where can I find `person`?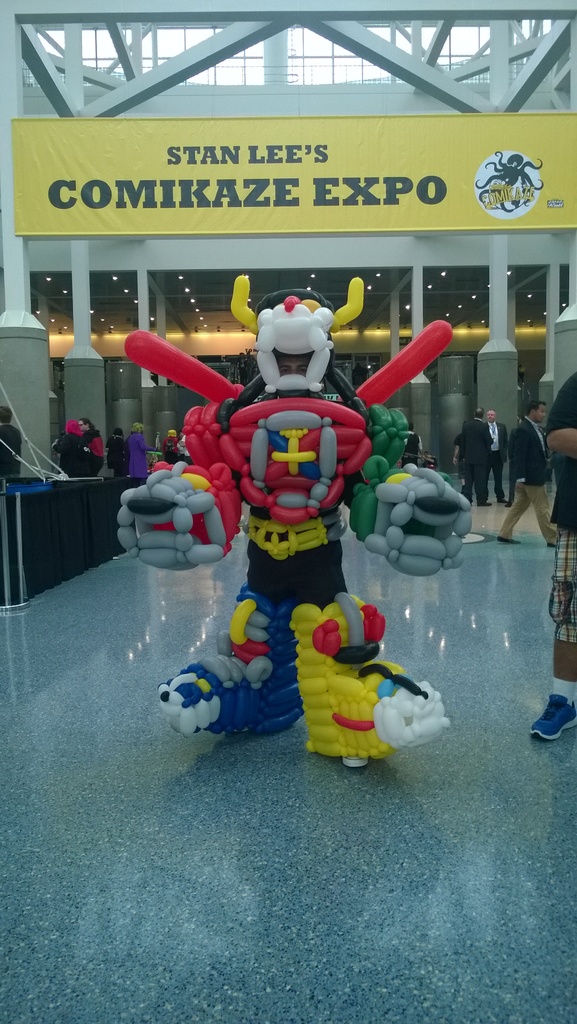
You can find it at crop(494, 403, 557, 543).
